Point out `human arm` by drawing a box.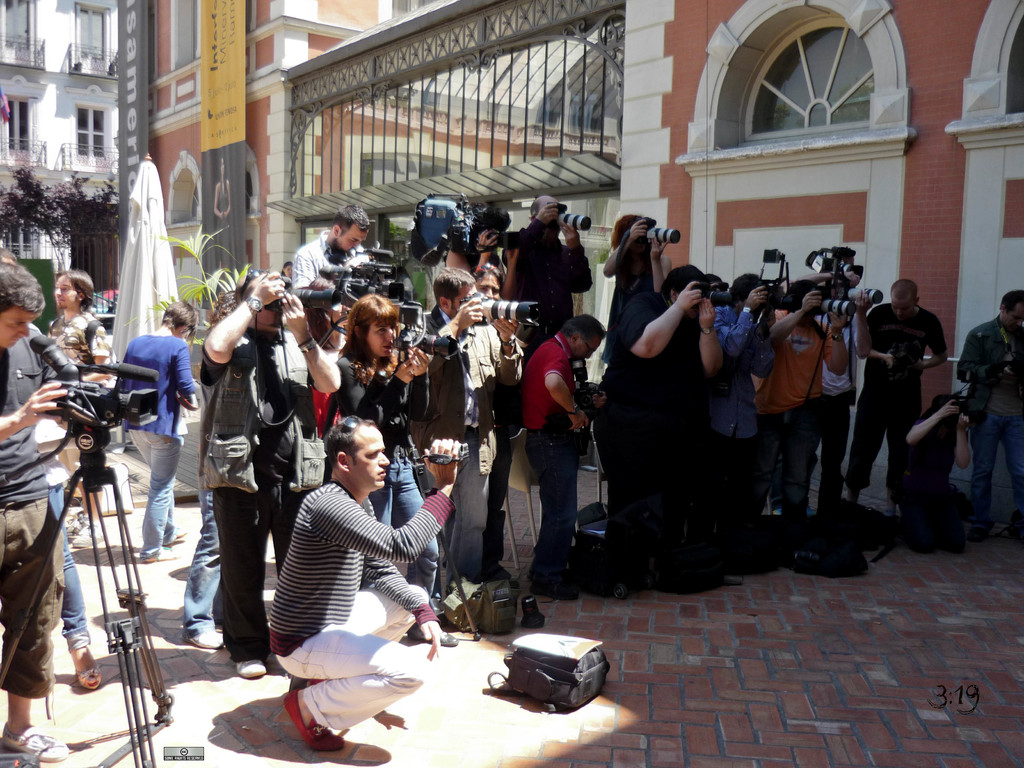
region(474, 225, 499, 278).
